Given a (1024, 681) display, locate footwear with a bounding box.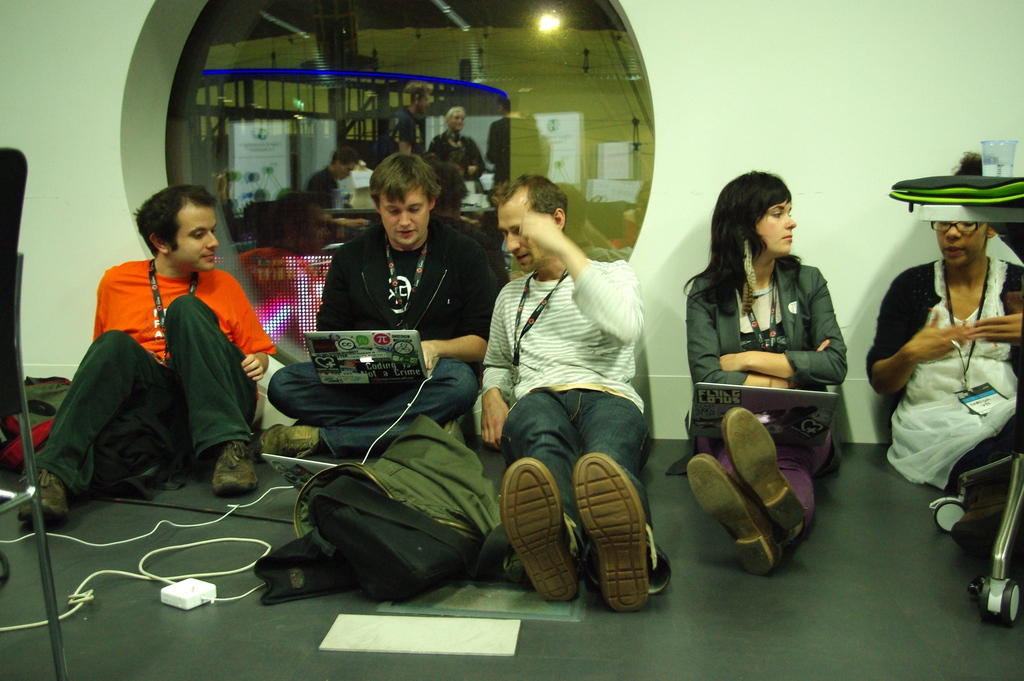
Located: {"x1": 211, "y1": 445, "x2": 270, "y2": 495}.
